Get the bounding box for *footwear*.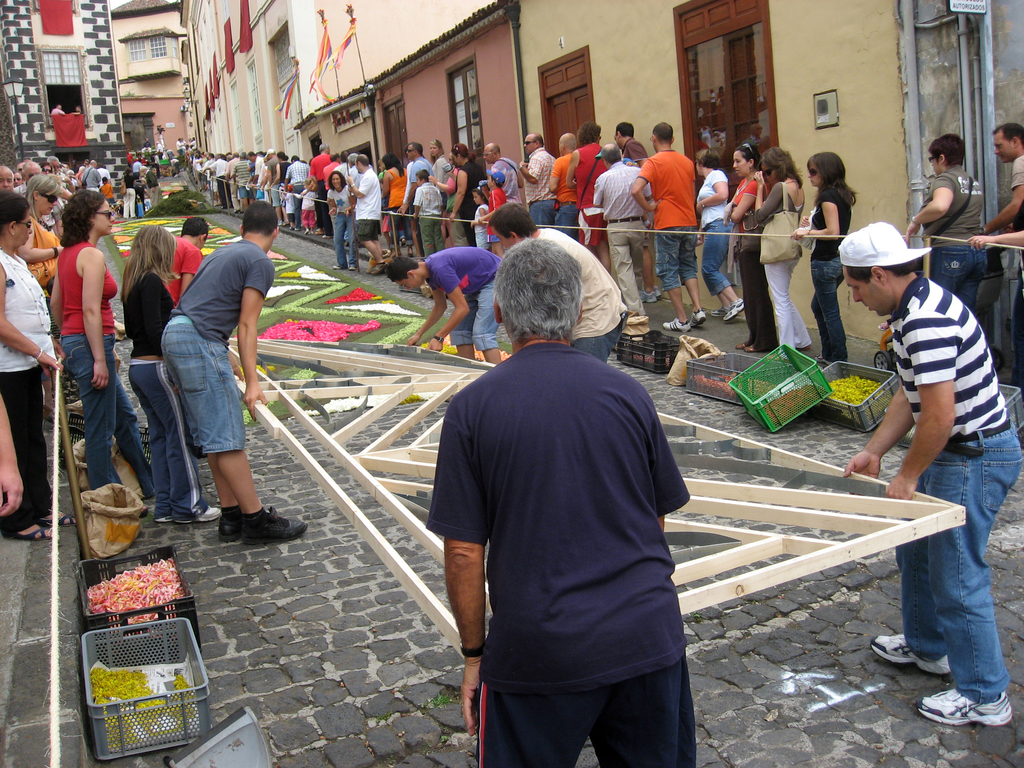
bbox=(246, 512, 310, 548).
